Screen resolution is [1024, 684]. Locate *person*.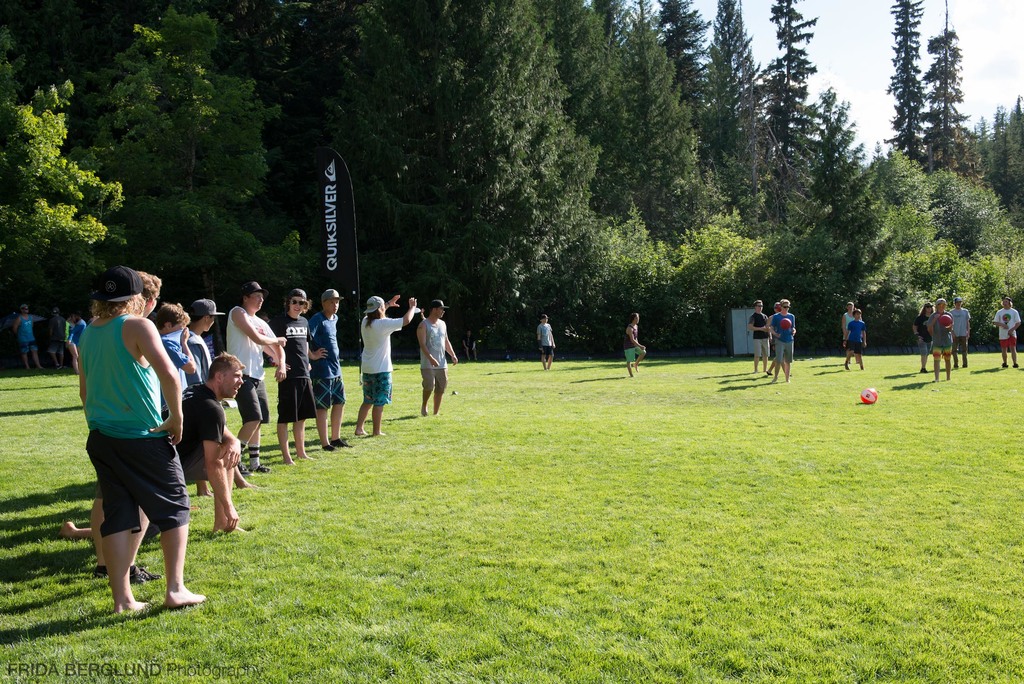
(left=836, top=300, right=863, bottom=336).
